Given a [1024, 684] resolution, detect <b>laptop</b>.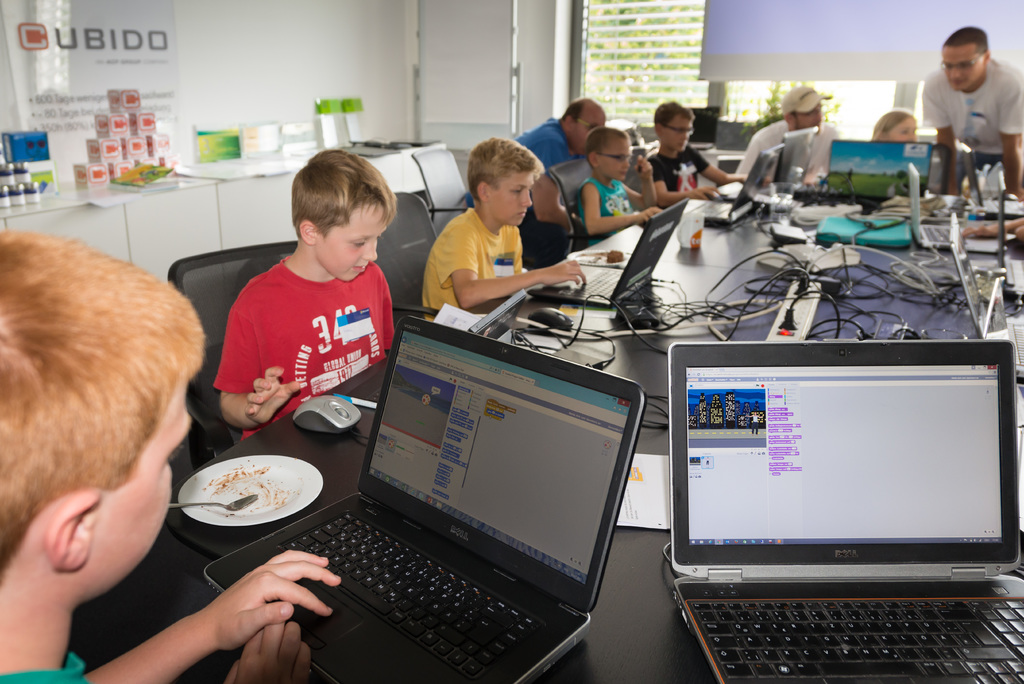
x1=833 y1=140 x2=932 y2=200.
